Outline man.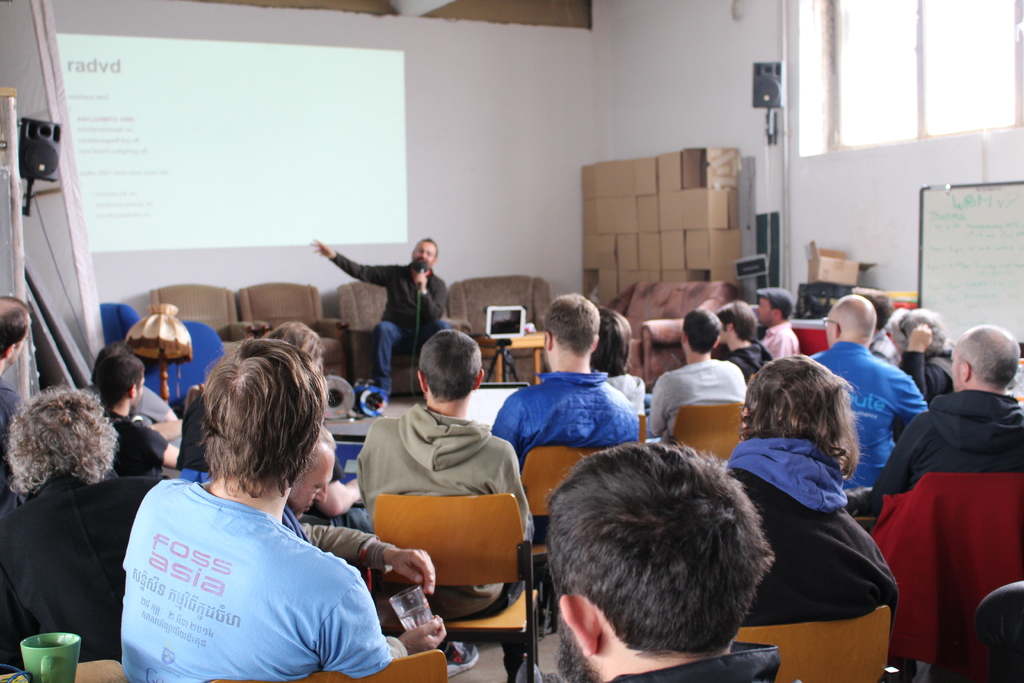
Outline: detection(351, 329, 535, 620).
